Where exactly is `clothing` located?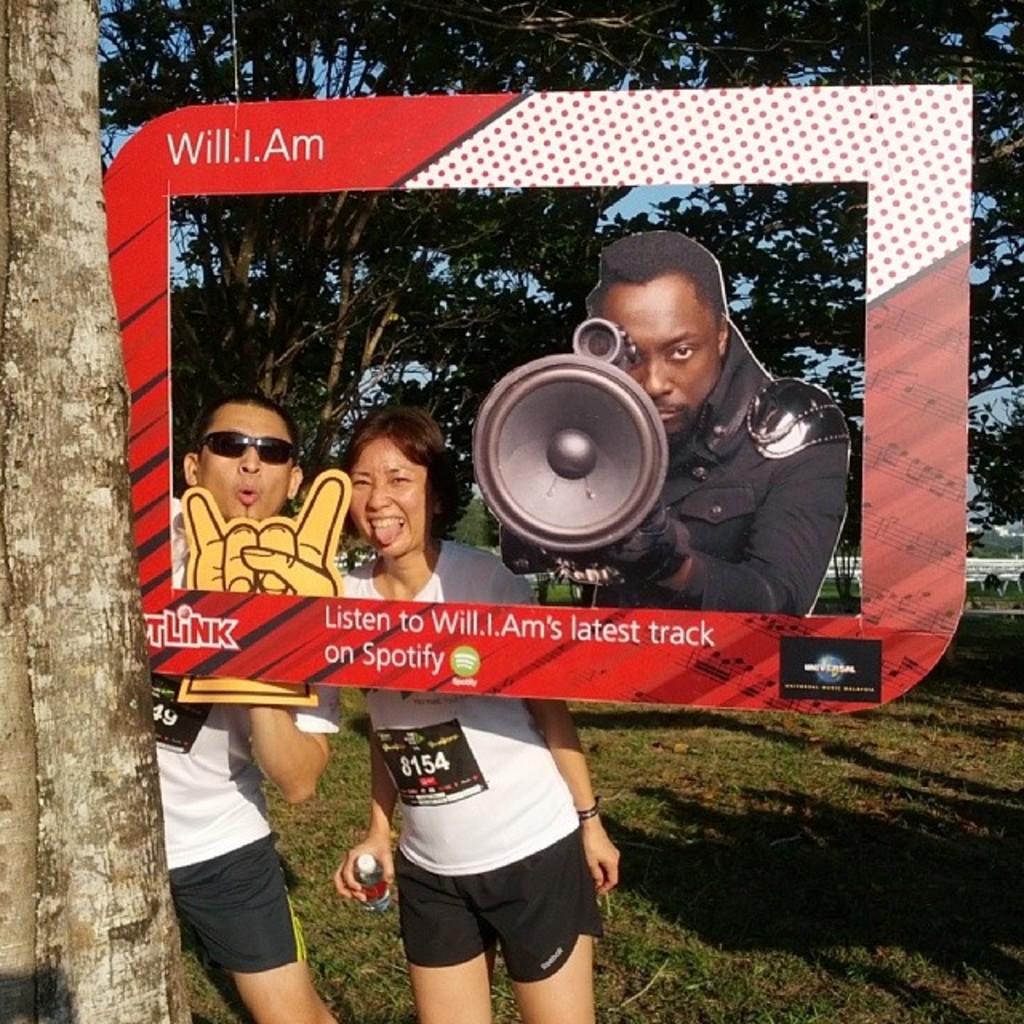
Its bounding box is (left=334, top=539, right=614, bottom=989).
